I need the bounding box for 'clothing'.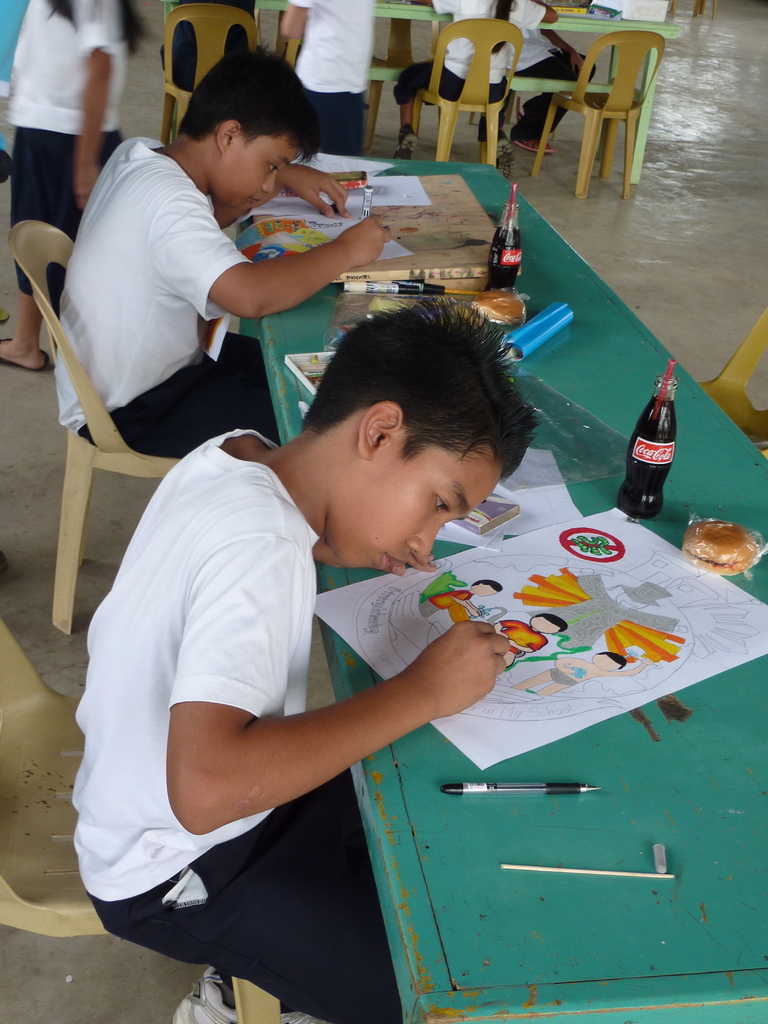
Here it is: <region>6, 125, 76, 290</region>.
